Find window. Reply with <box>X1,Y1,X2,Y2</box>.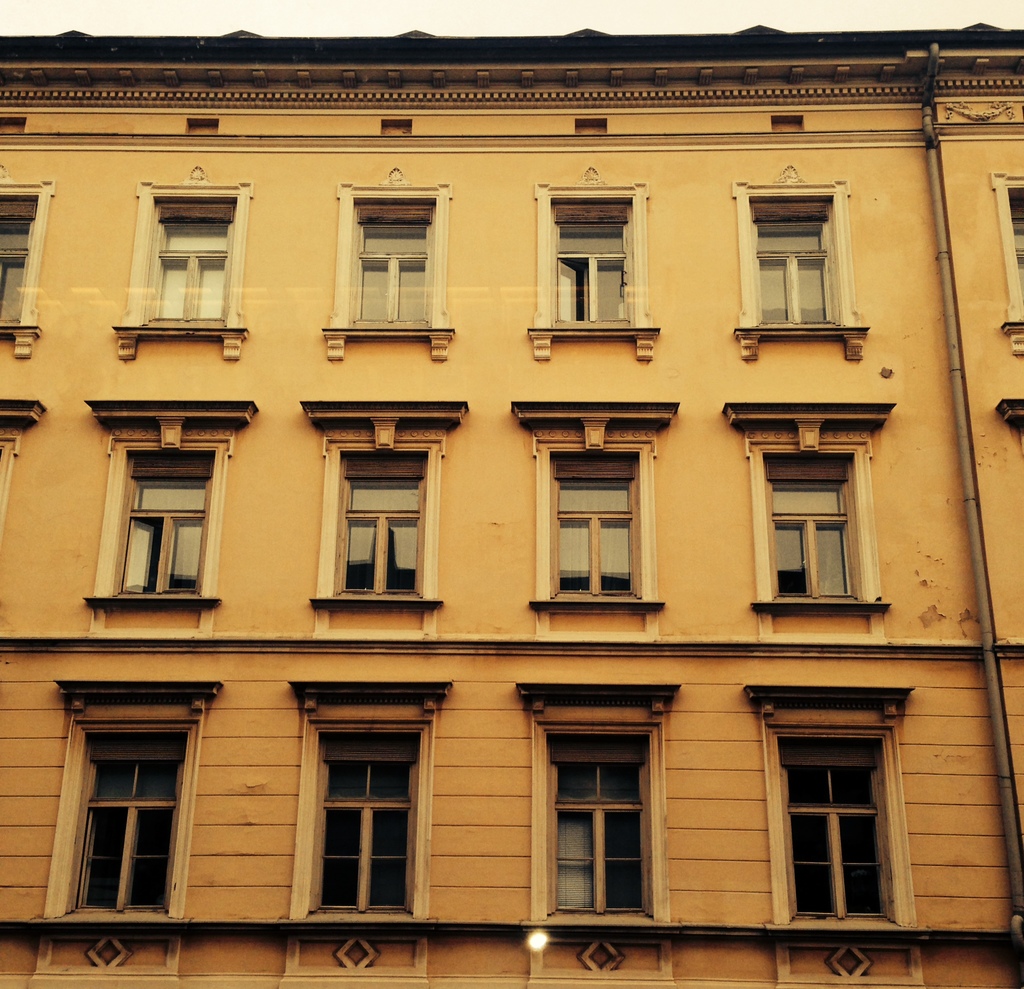
<box>298,672,454,912</box>.
